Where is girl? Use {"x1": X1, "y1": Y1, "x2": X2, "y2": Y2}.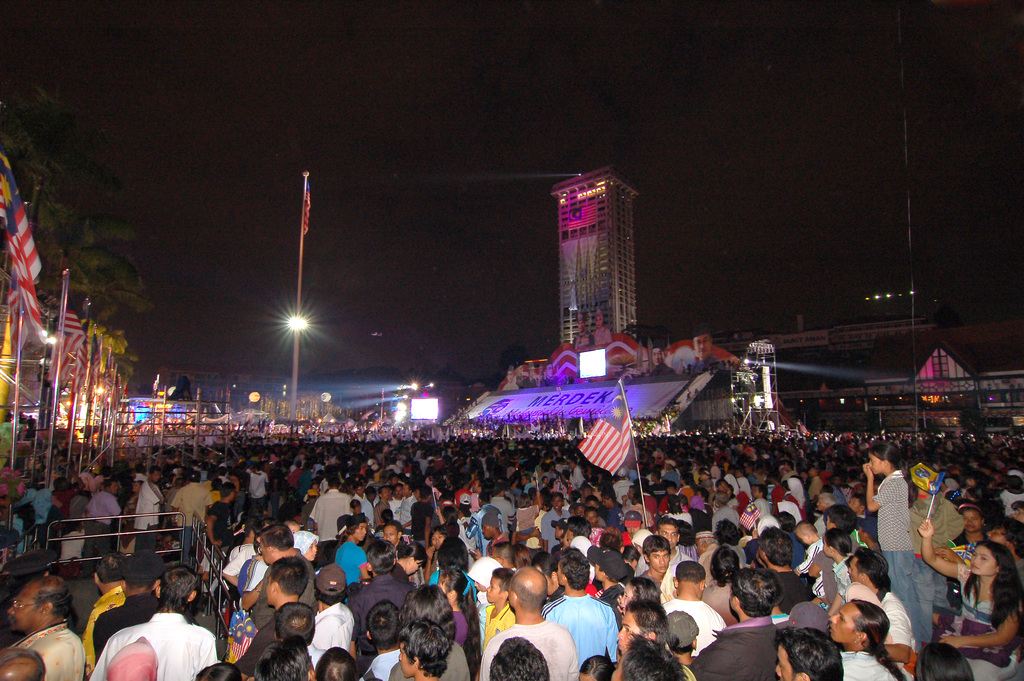
{"x1": 115, "y1": 477, "x2": 141, "y2": 528}.
